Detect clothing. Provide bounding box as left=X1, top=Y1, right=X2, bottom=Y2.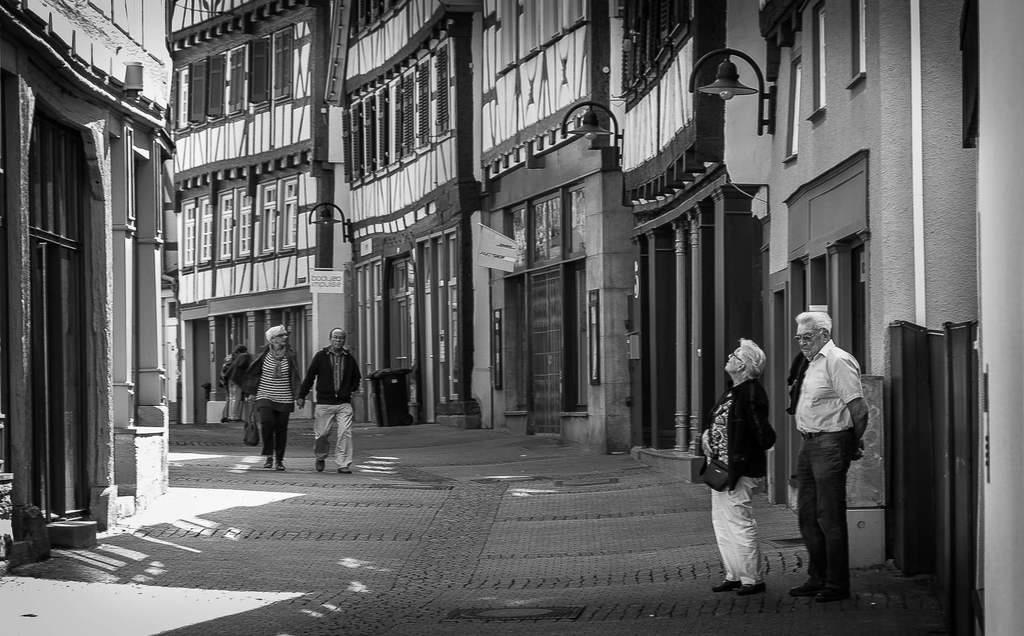
left=700, top=377, right=774, bottom=587.
